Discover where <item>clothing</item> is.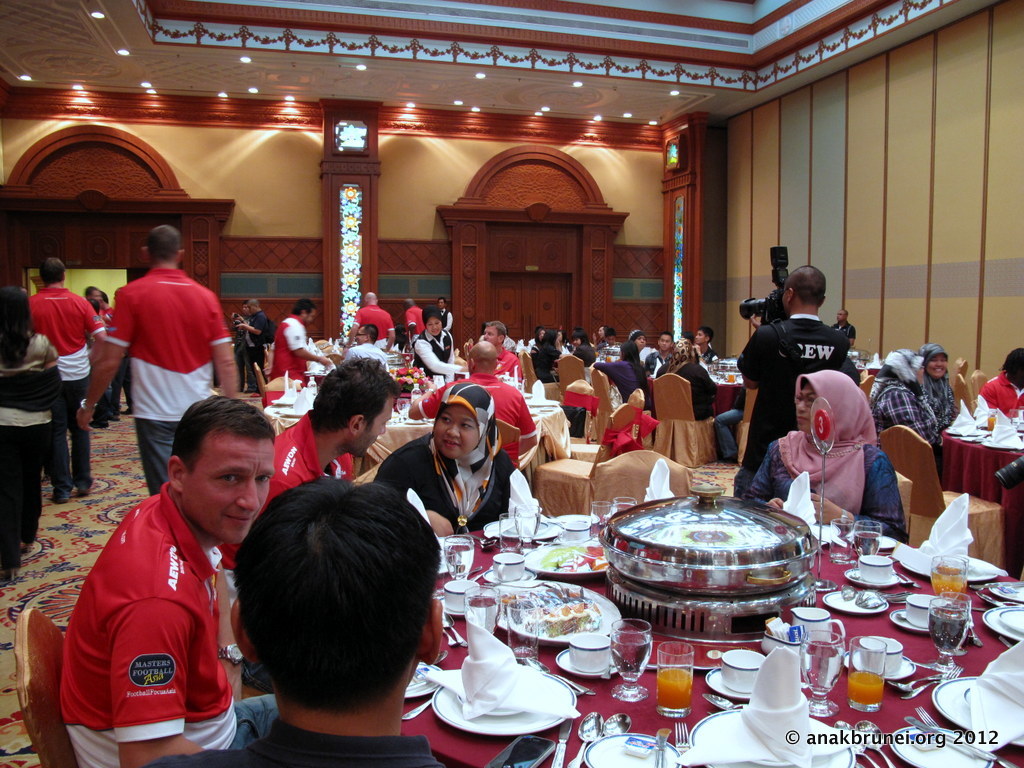
Discovered at select_region(343, 341, 387, 369).
